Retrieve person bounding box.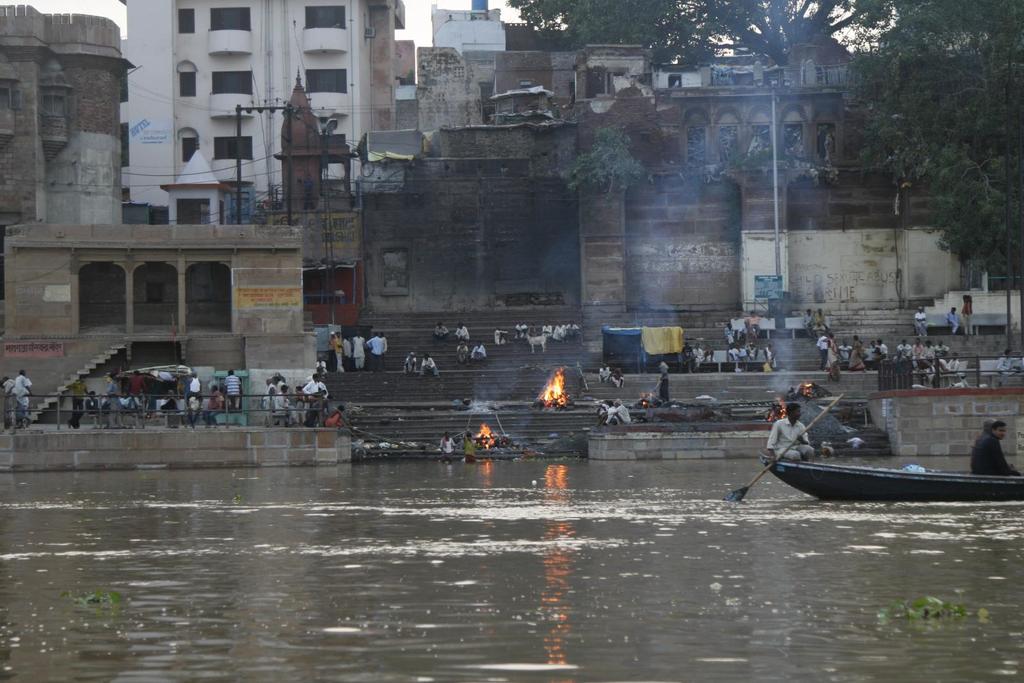
Bounding box: Rect(961, 296, 973, 332).
